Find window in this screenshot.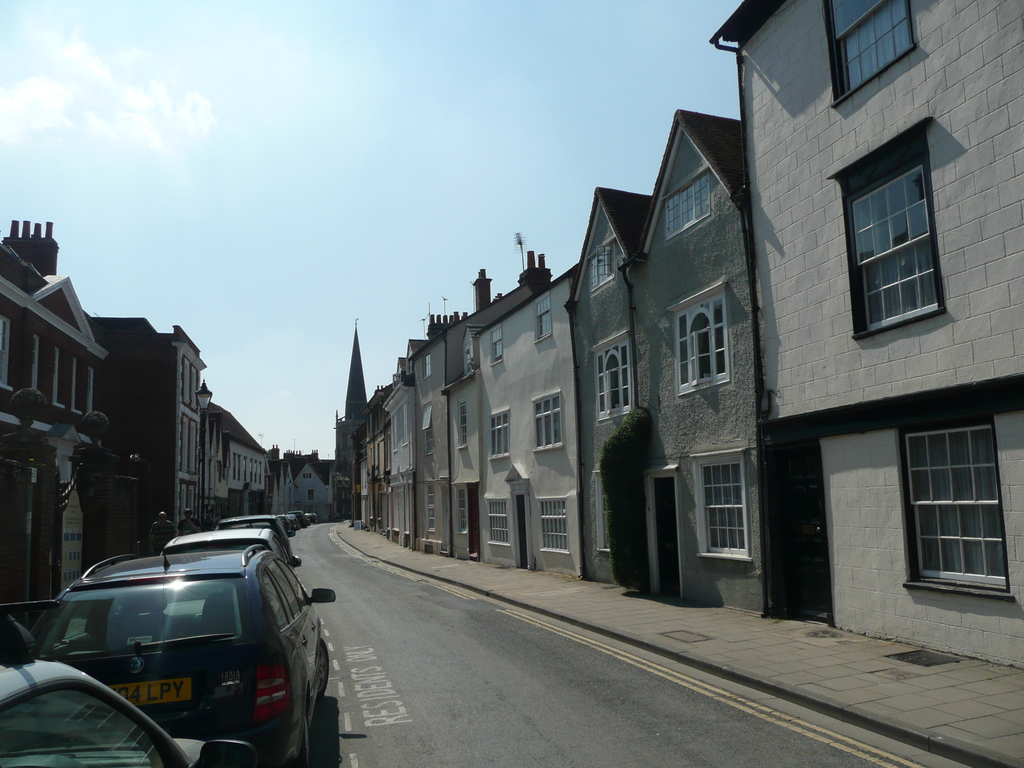
The bounding box for window is 837 125 950 331.
